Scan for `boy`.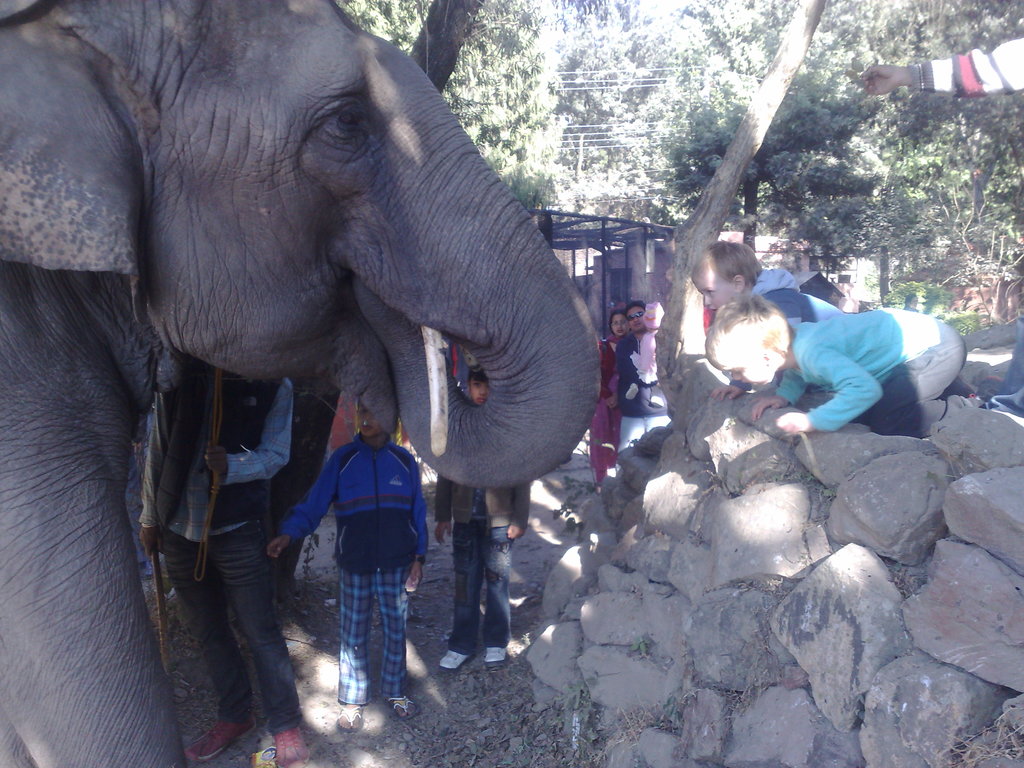
Scan result: [690, 242, 826, 402].
